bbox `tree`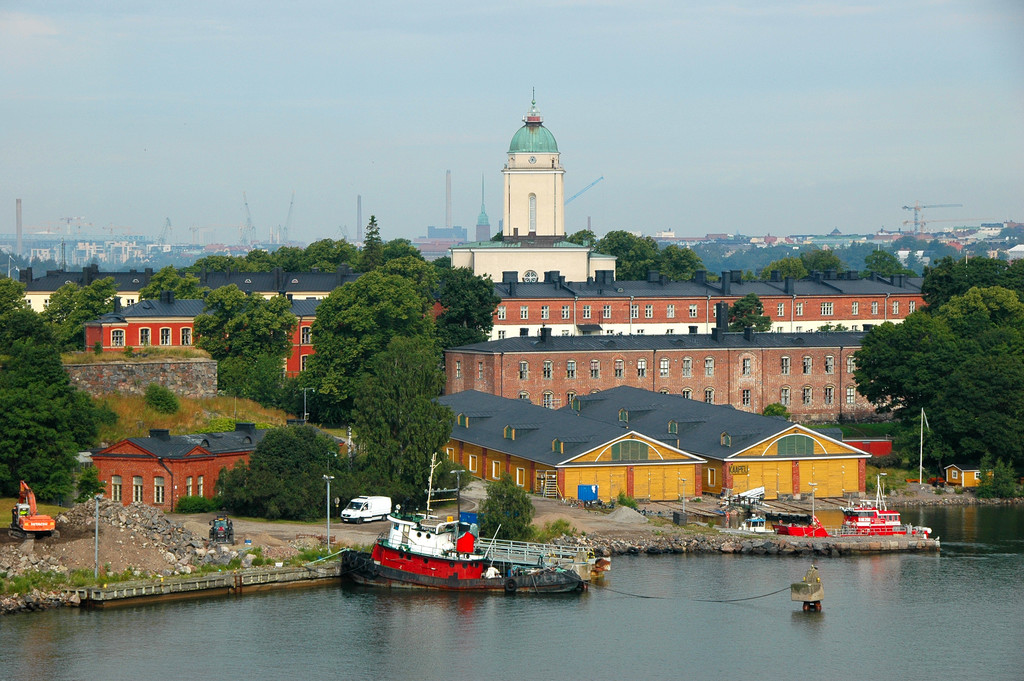
299,238,356,271
